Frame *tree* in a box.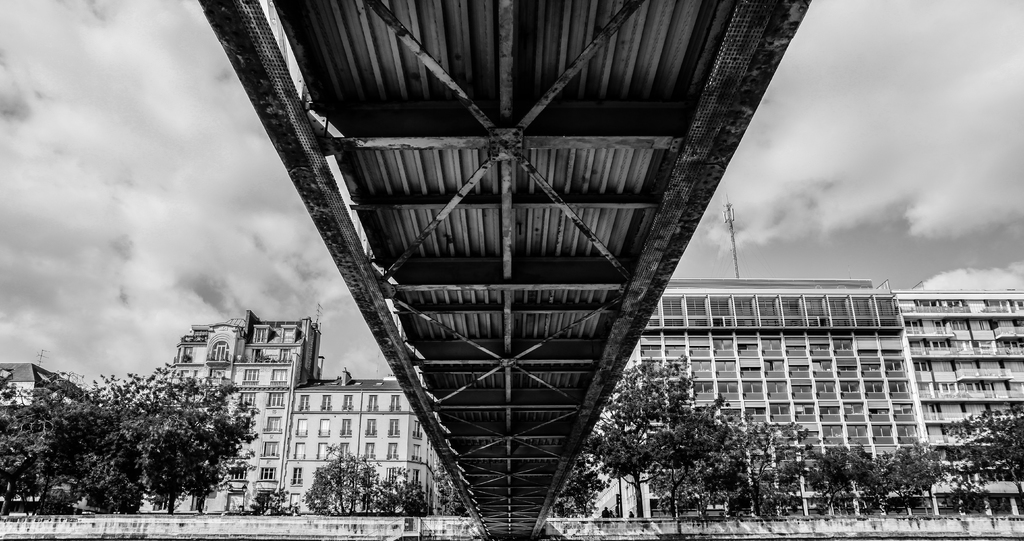
bbox(438, 457, 470, 517).
